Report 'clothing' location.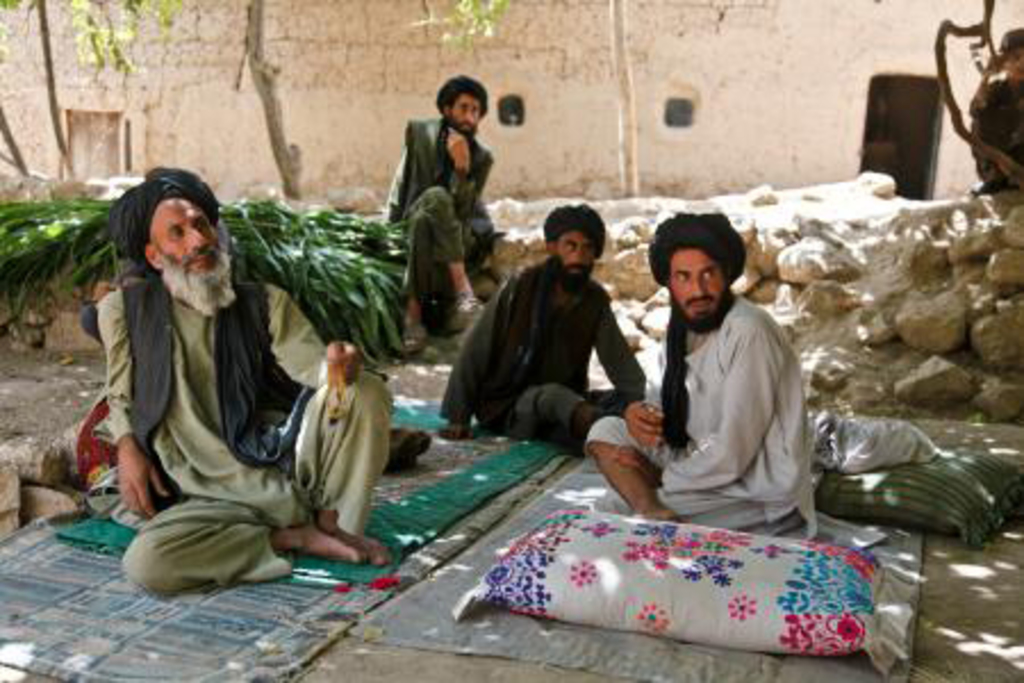
Report: (91, 271, 394, 599).
